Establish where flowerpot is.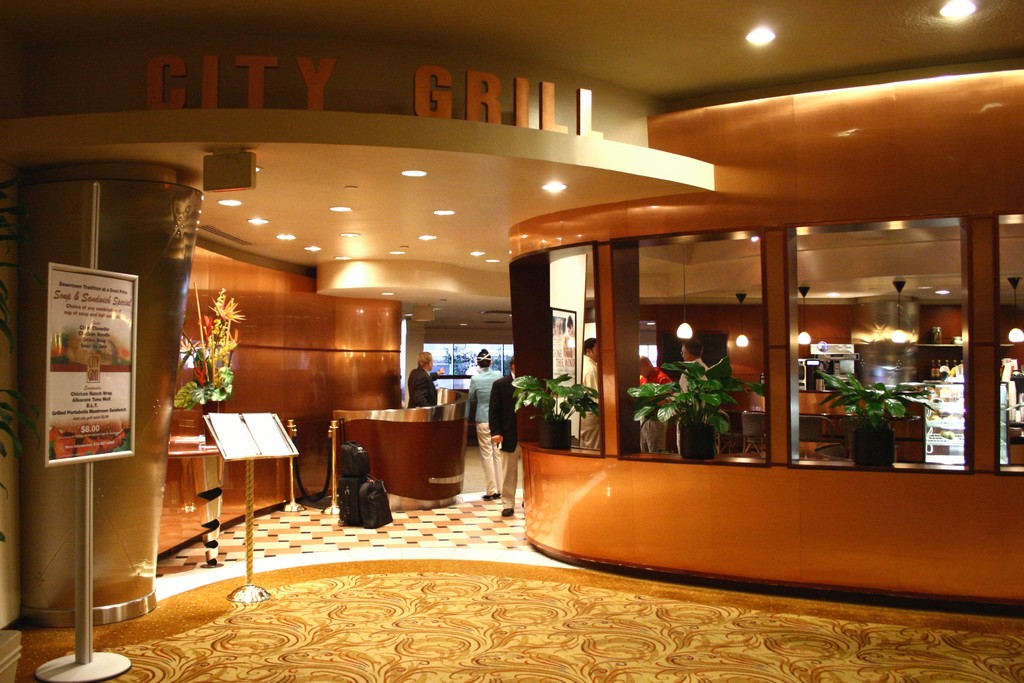
Established at [849,426,893,466].
